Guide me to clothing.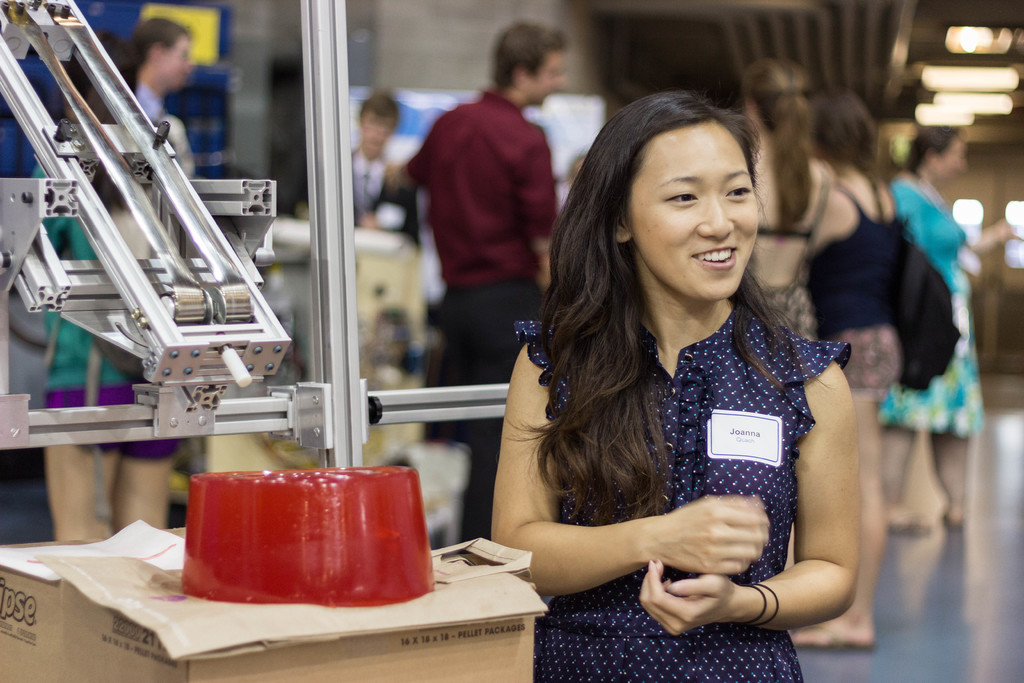
Guidance: bbox(515, 274, 848, 682).
